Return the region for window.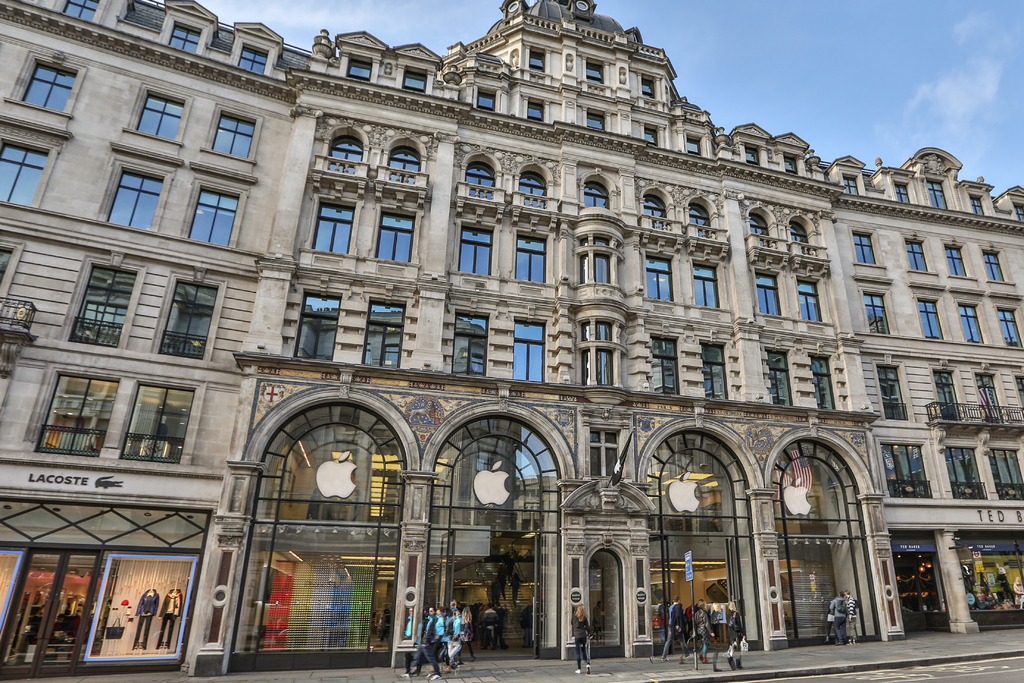
22, 65, 77, 113.
